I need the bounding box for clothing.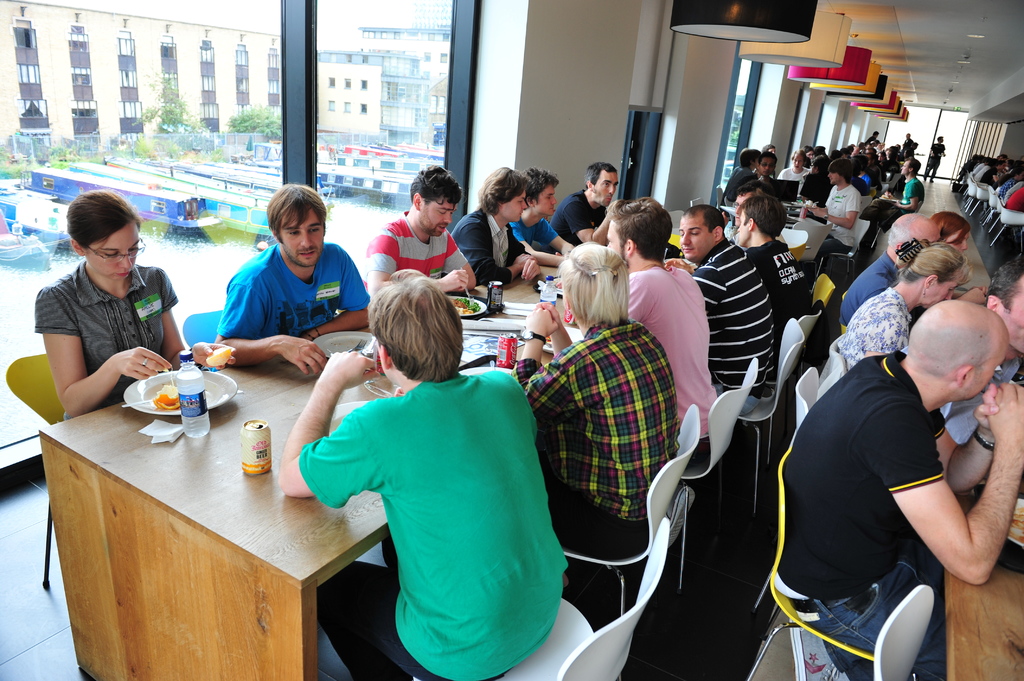
Here it is: {"left": 371, "top": 204, "right": 470, "bottom": 282}.
